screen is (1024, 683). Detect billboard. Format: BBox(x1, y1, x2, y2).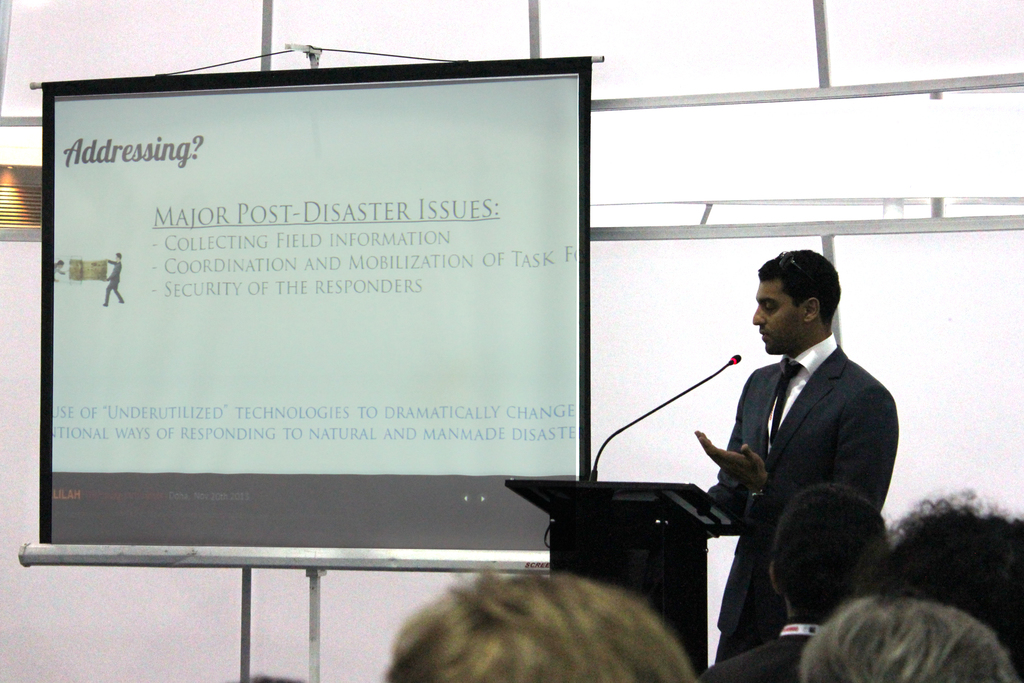
BBox(47, 69, 584, 562).
